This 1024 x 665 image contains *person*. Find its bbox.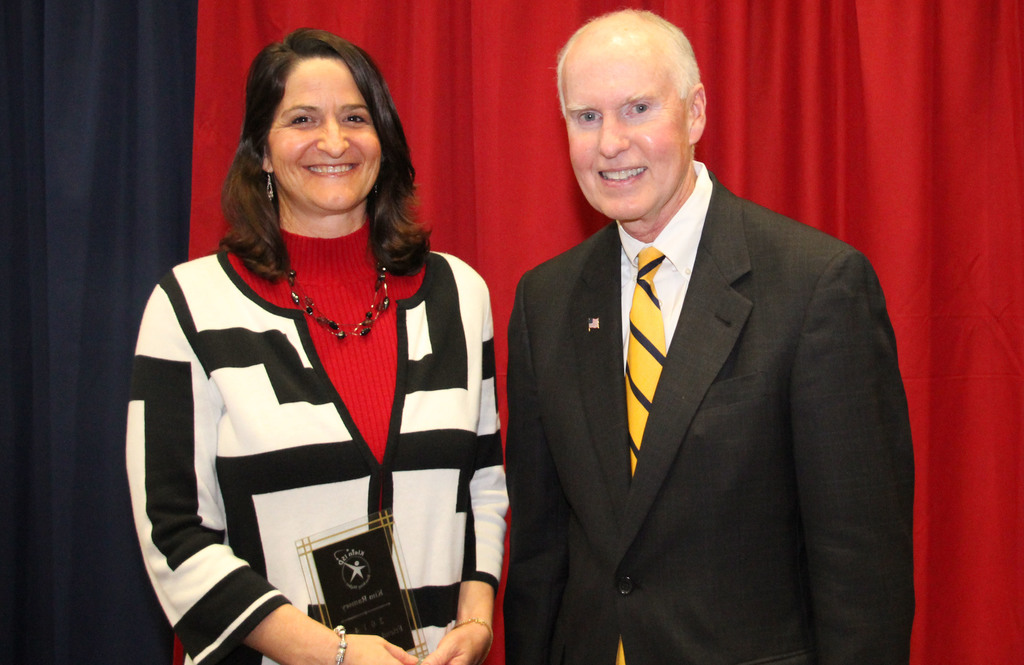
125/42/506/660.
